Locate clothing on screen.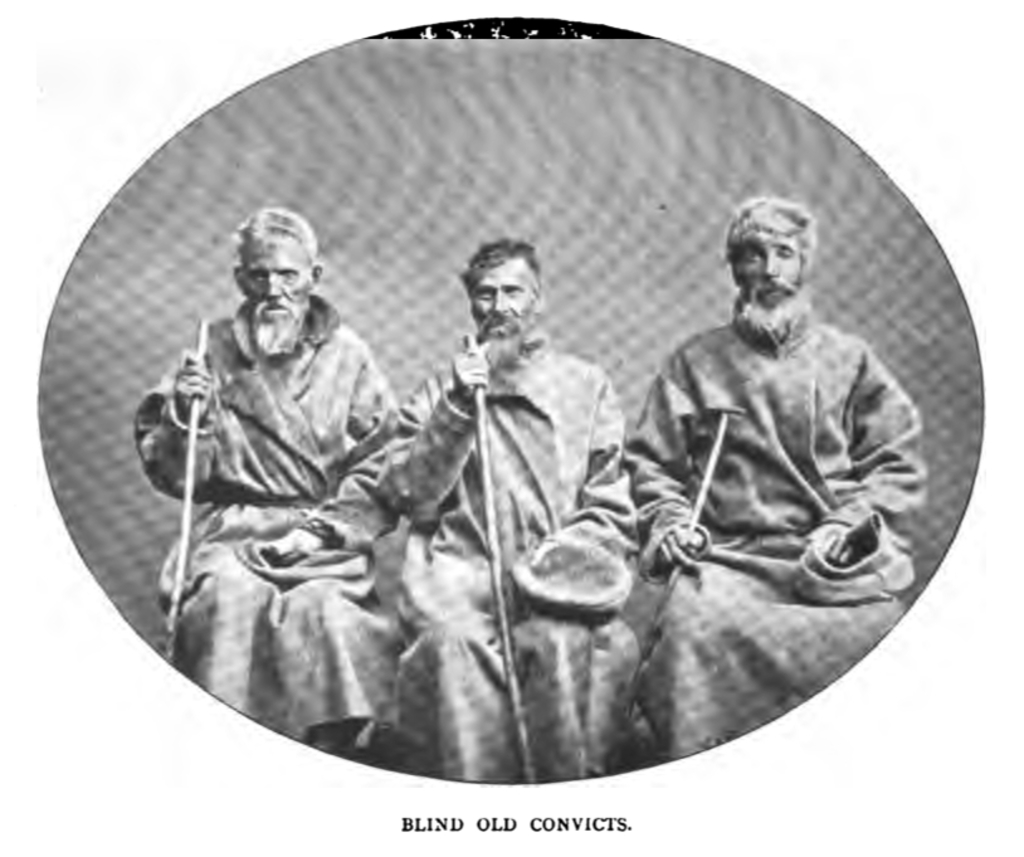
On screen at rect(624, 313, 925, 760).
